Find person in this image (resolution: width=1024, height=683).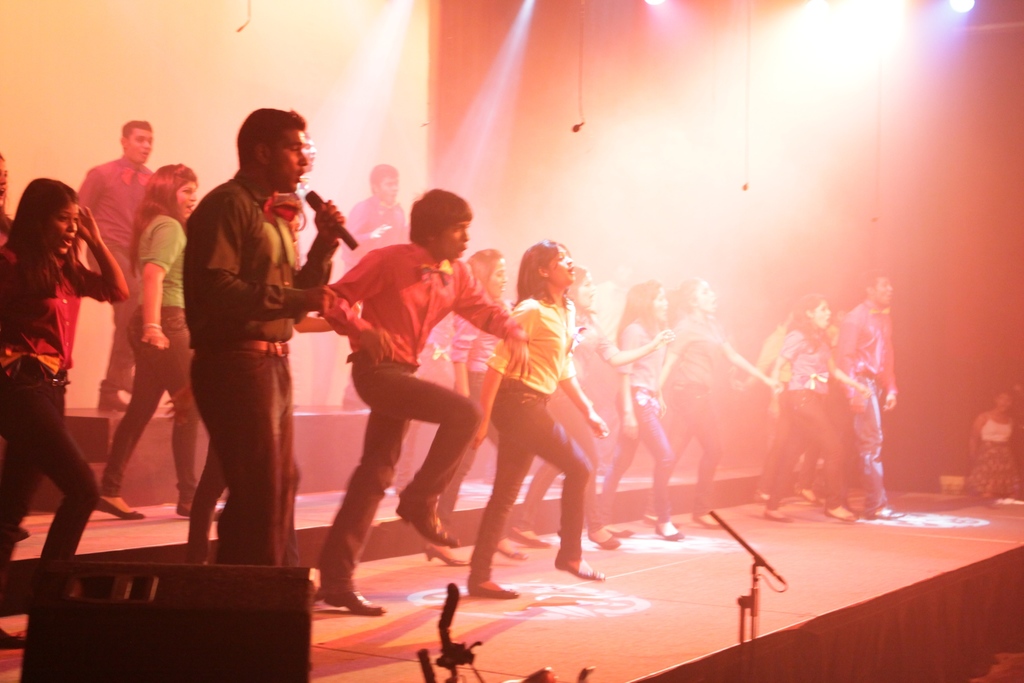
68:120:156:414.
